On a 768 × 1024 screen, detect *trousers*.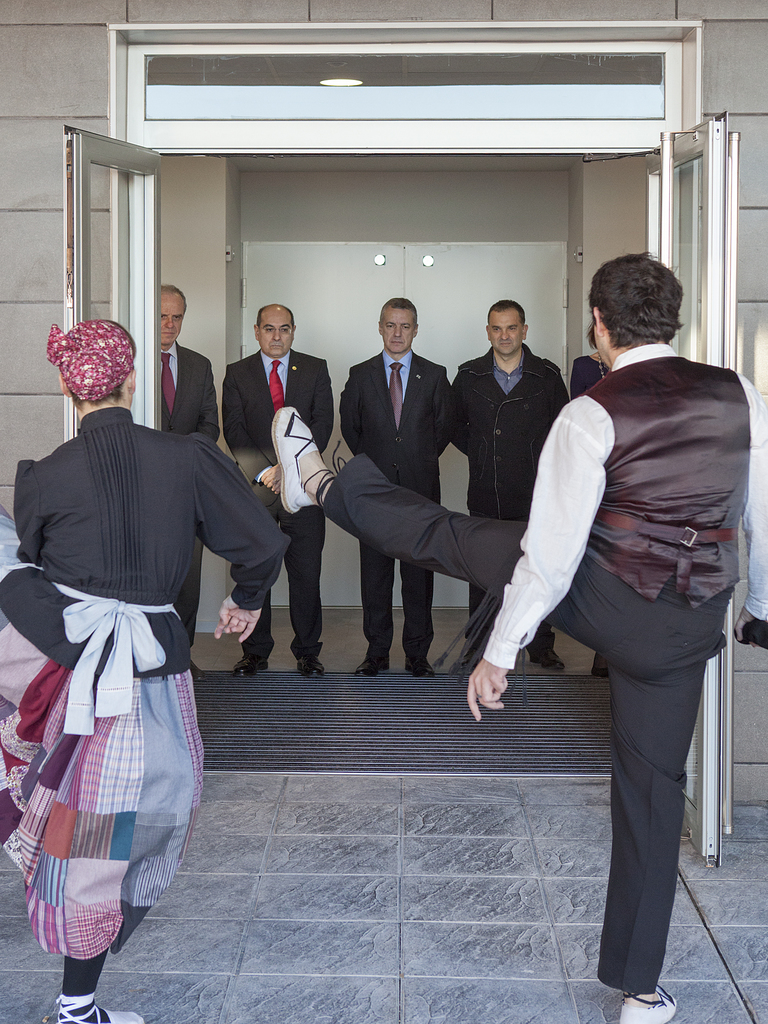
468,519,559,652.
